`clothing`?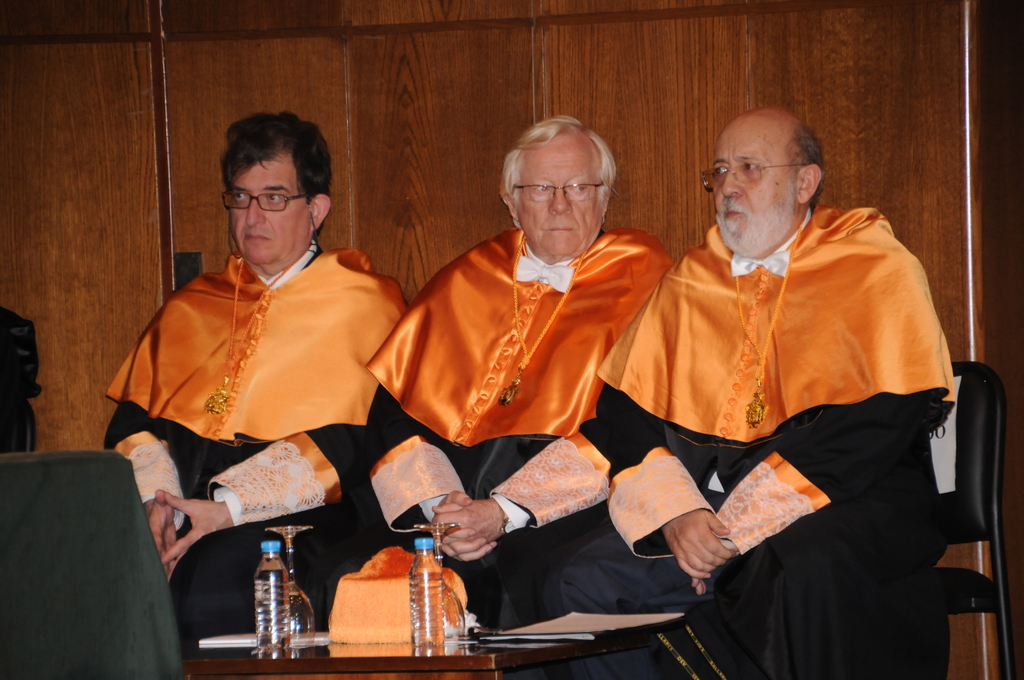
Rect(302, 224, 675, 679)
